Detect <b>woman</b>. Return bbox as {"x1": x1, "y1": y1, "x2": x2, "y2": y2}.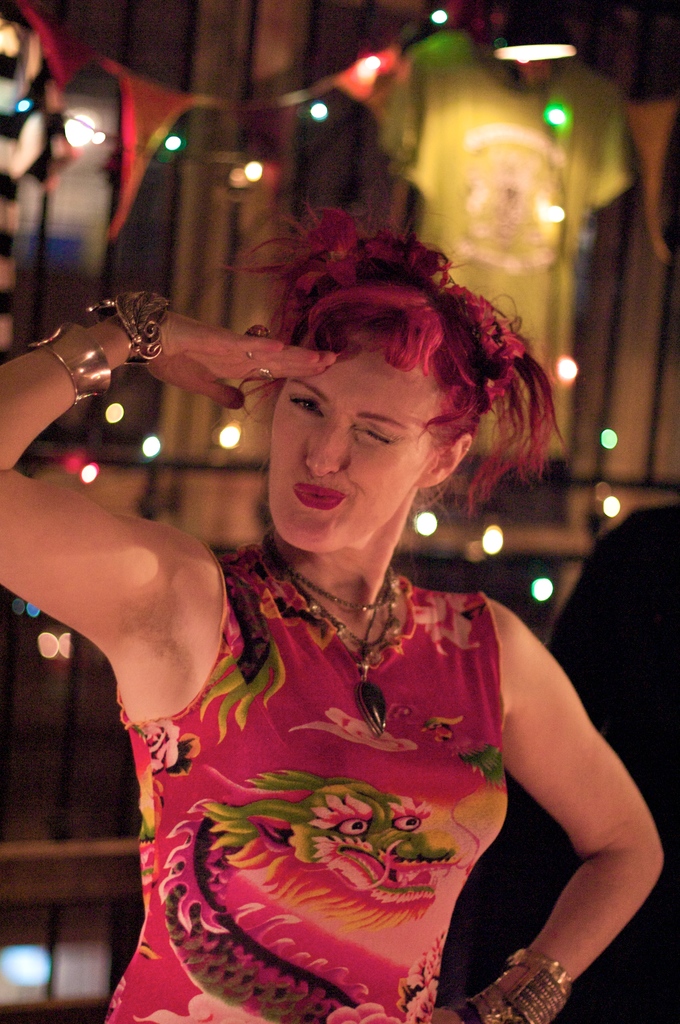
{"x1": 0, "y1": 204, "x2": 665, "y2": 1023}.
